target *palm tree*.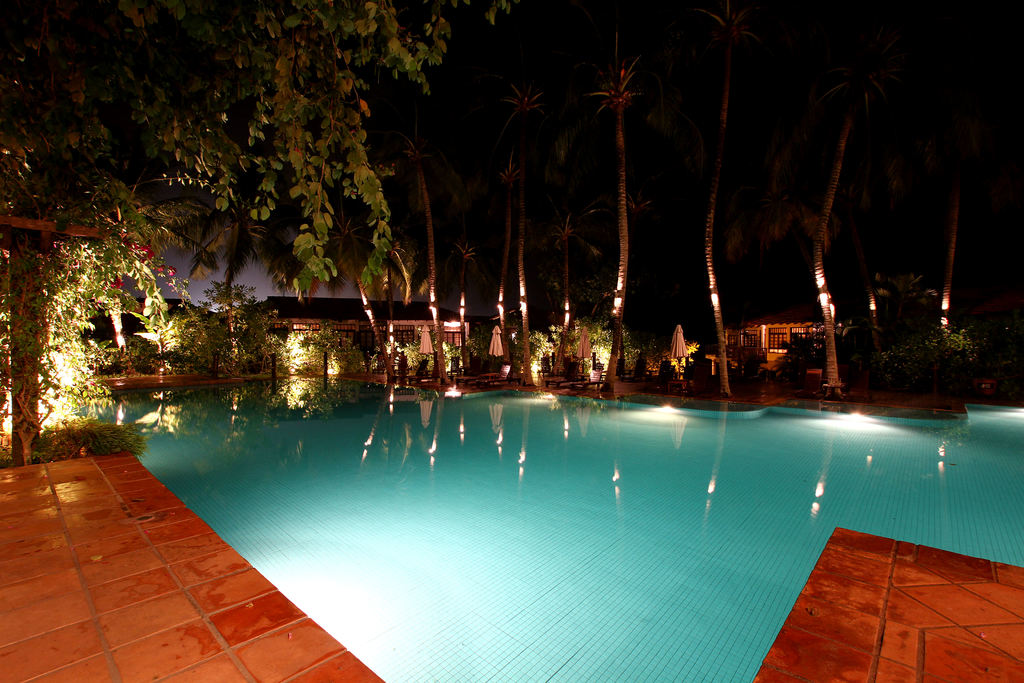
Target region: [488, 79, 545, 346].
